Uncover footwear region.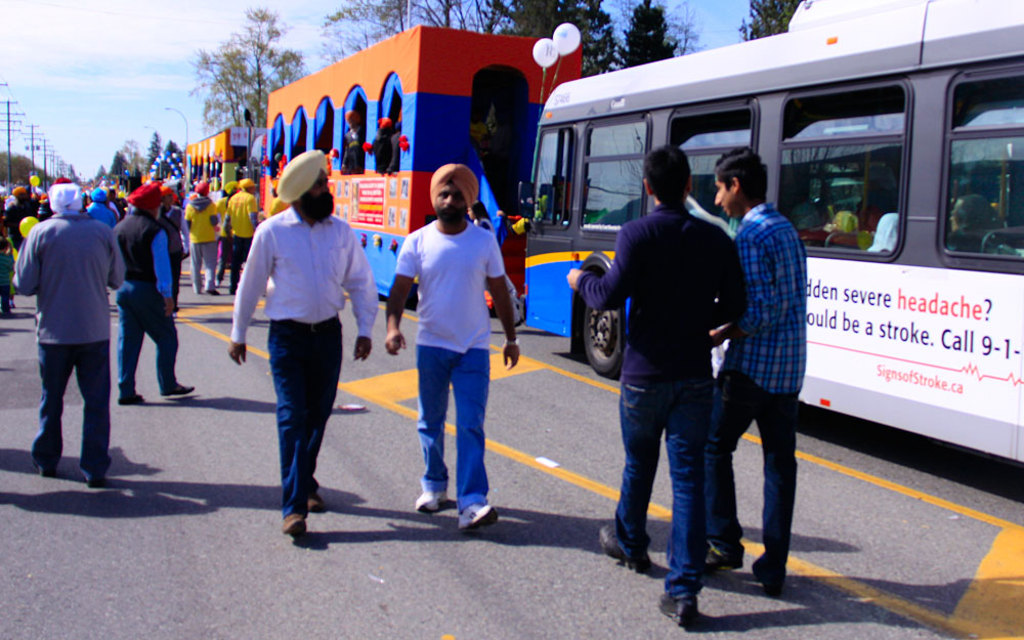
Uncovered: (left=748, top=559, right=784, bottom=598).
